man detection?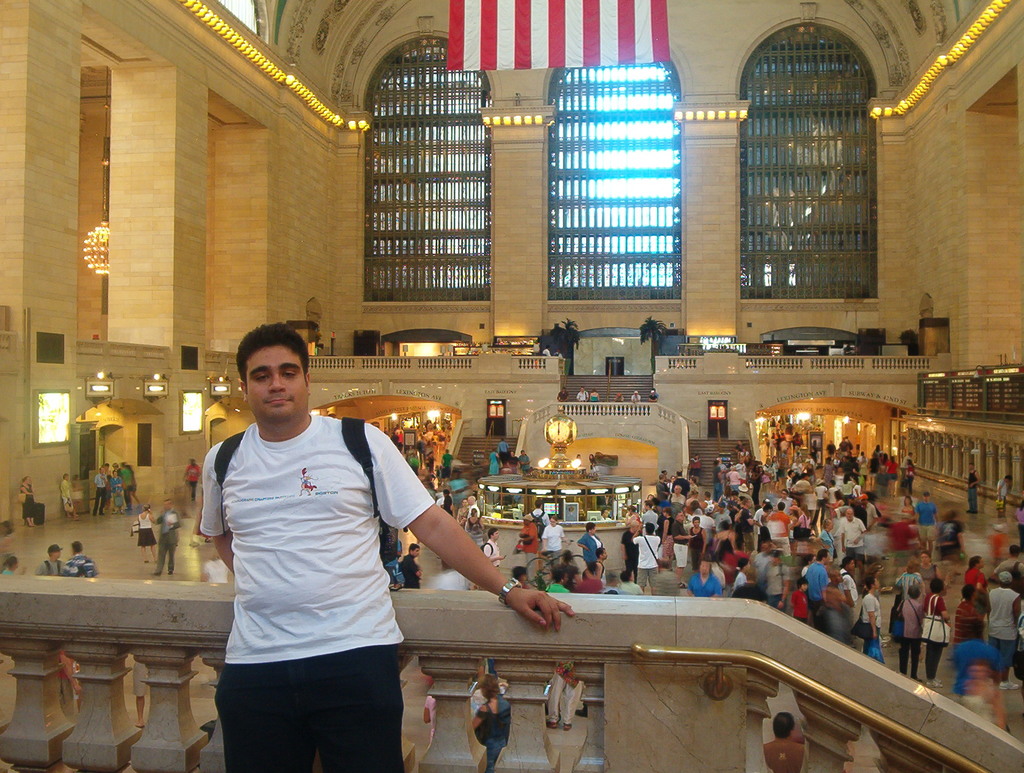
{"x1": 482, "y1": 530, "x2": 503, "y2": 567}
